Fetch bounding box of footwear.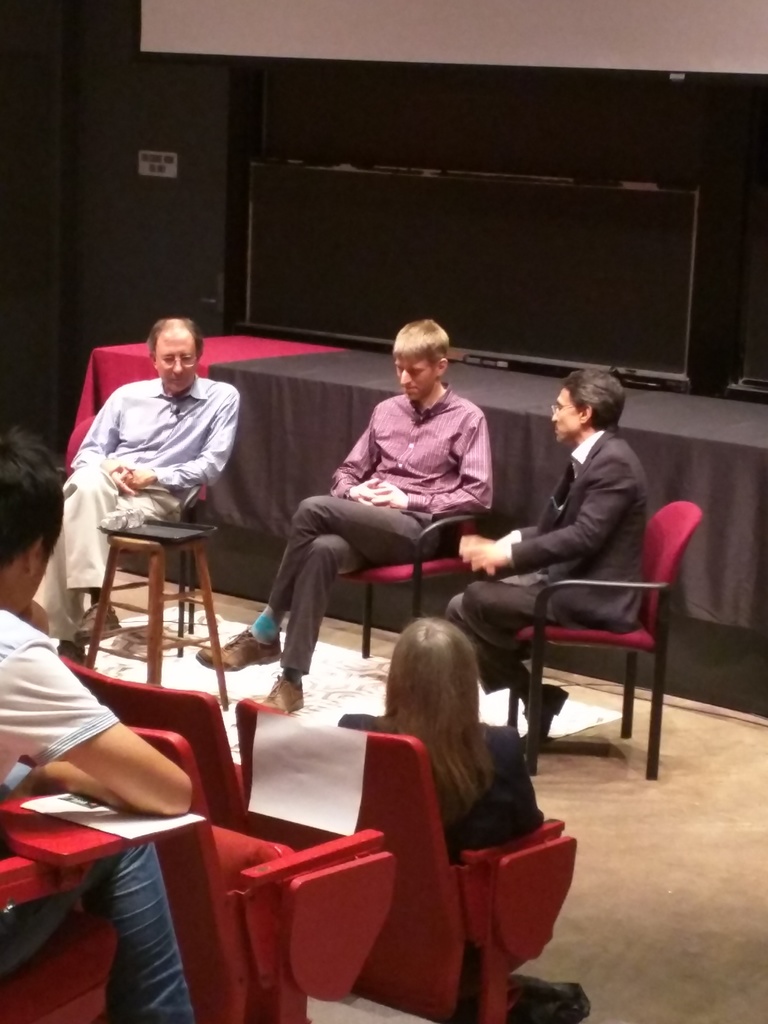
Bbox: 193/630/282/676.
